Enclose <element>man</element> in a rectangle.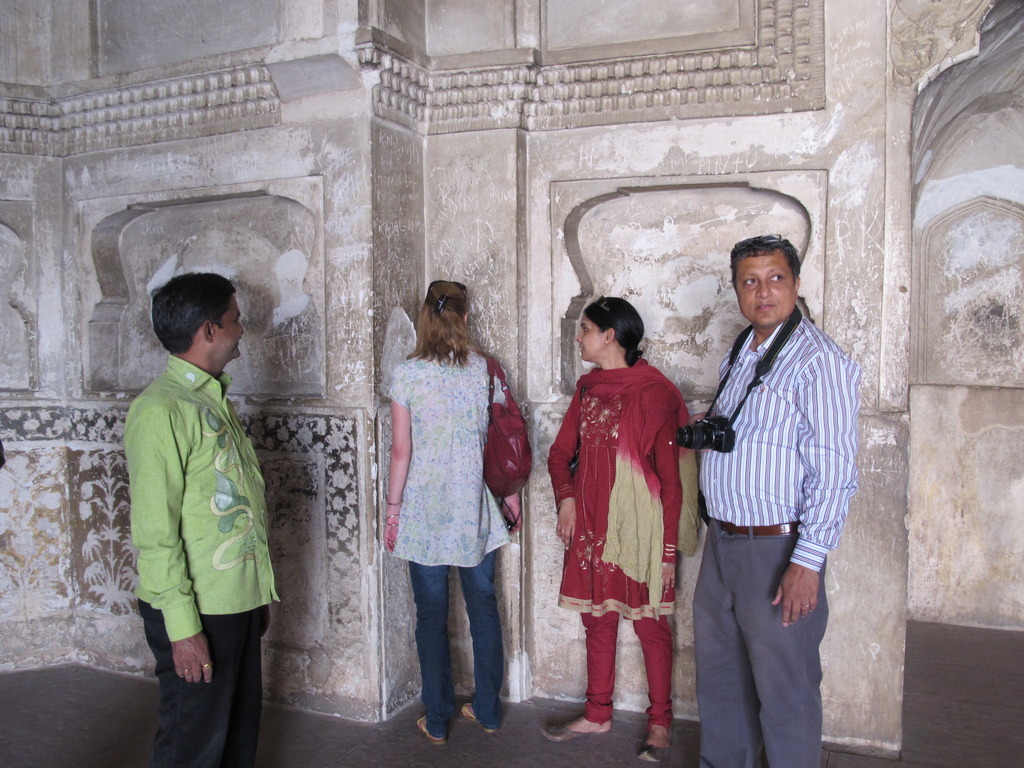
{"x1": 687, "y1": 234, "x2": 866, "y2": 767}.
